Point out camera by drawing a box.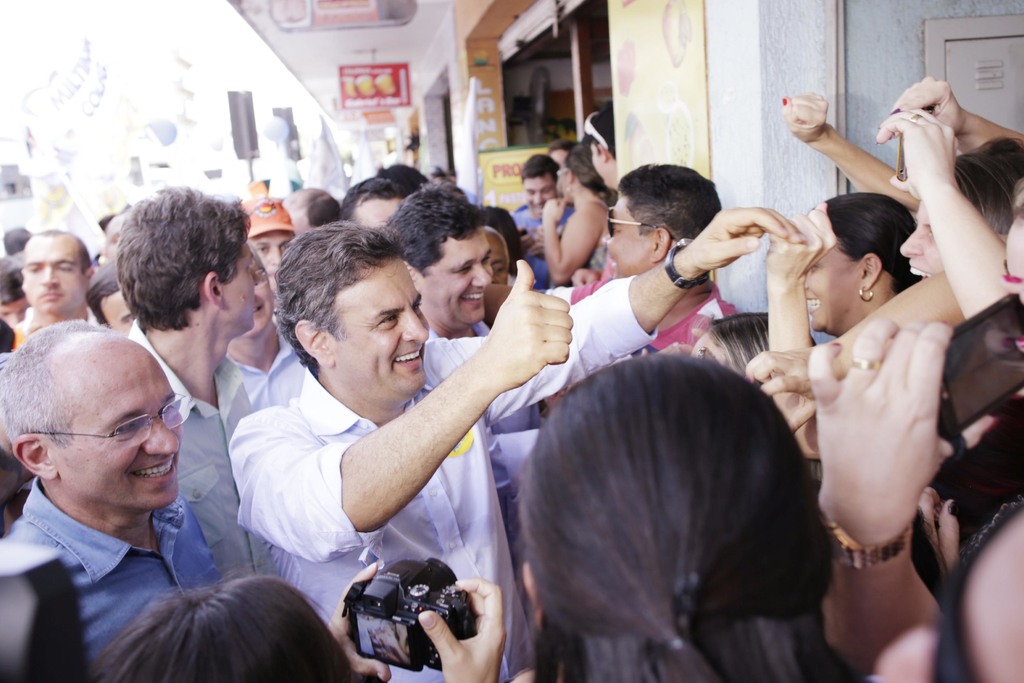
box(338, 555, 477, 677).
